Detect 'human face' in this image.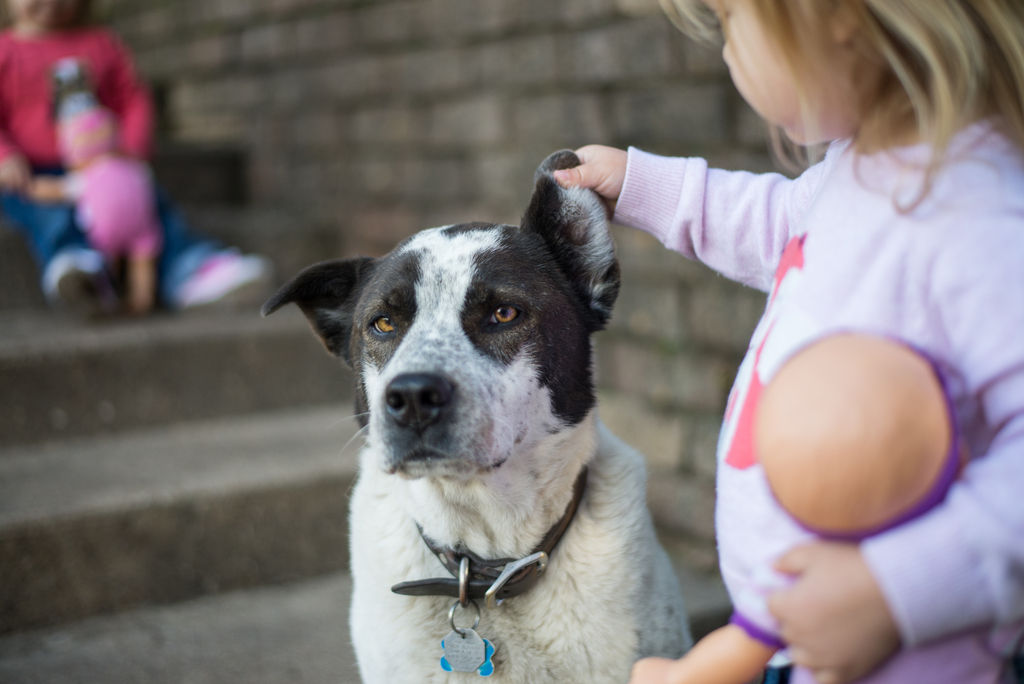
Detection: <region>706, 0, 833, 148</region>.
